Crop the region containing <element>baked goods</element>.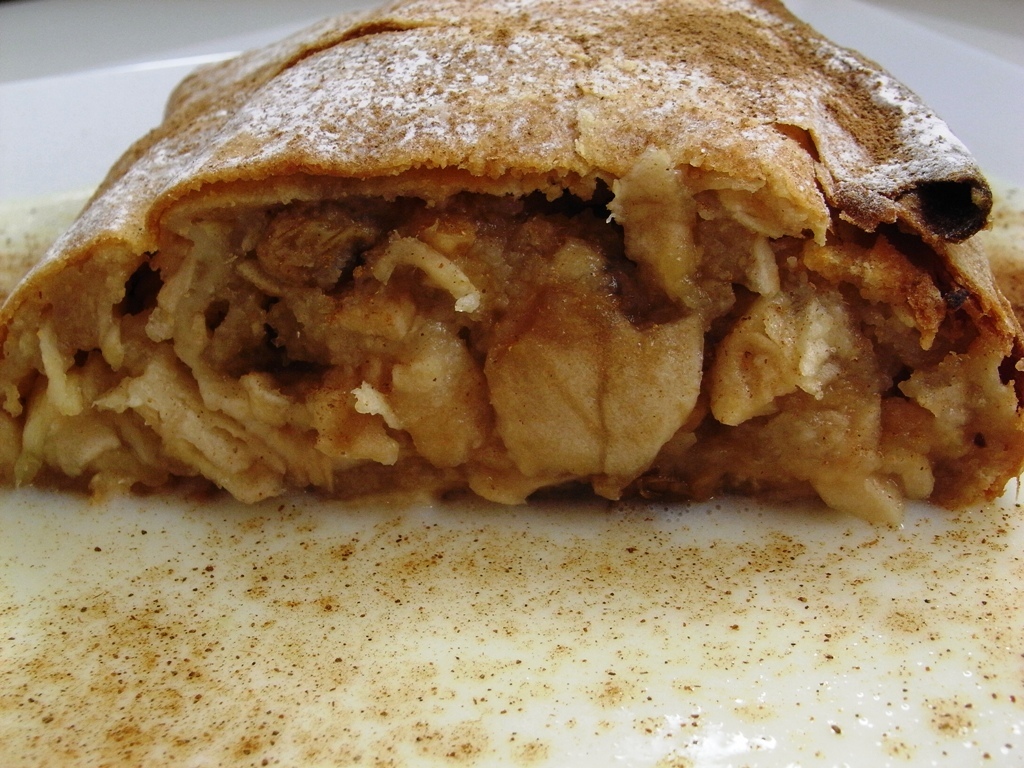
Crop region: bbox=[70, 1, 1011, 552].
